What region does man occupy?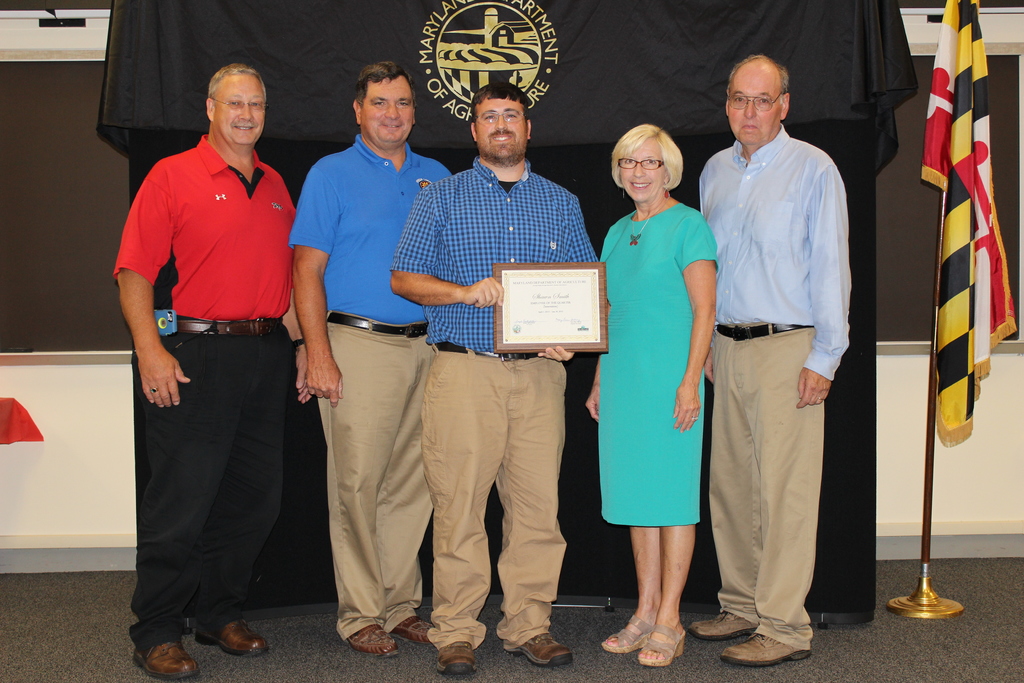
(395,86,600,682).
